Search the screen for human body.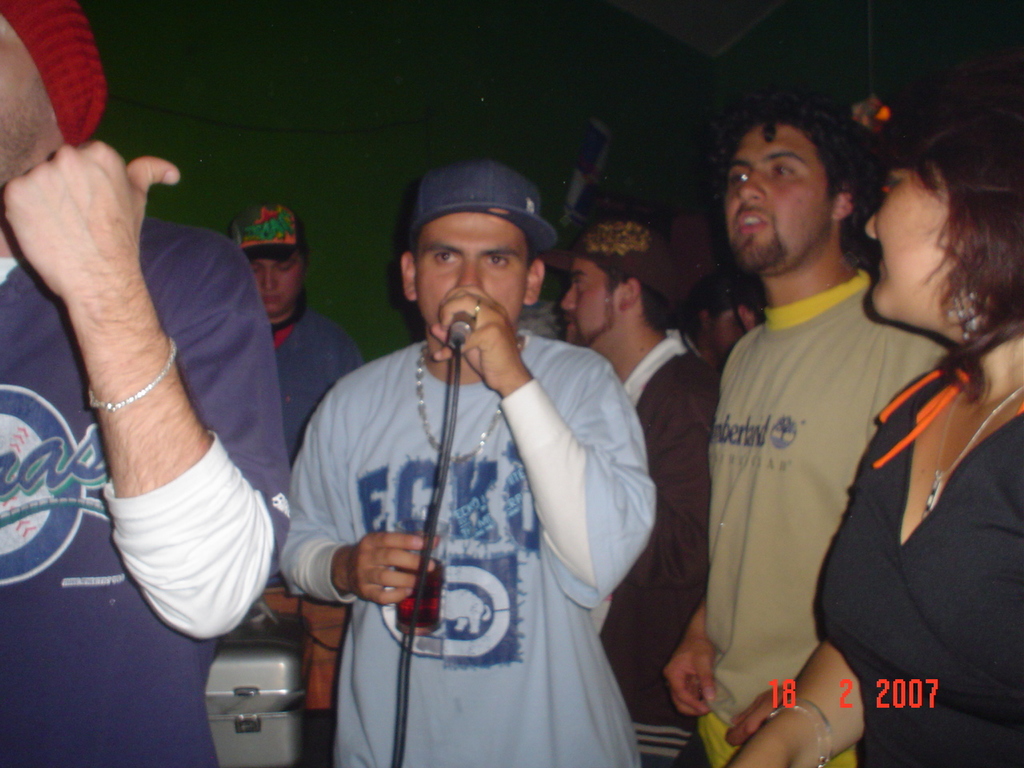
Found at 270, 175, 662, 767.
